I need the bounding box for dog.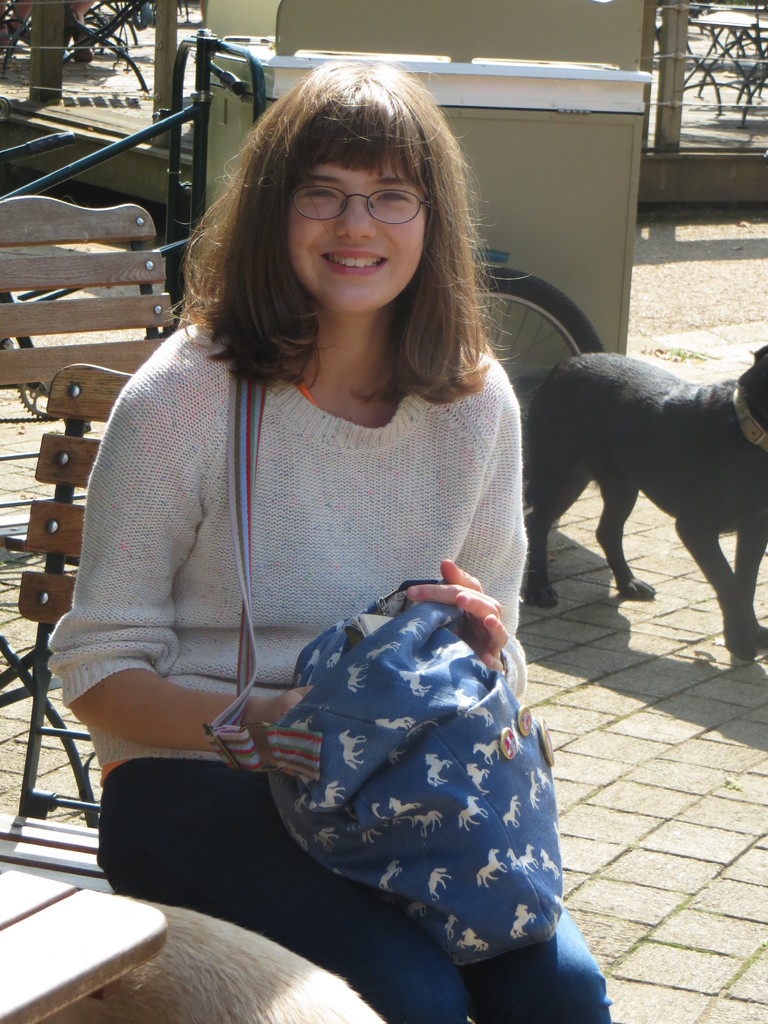
Here it is: x1=524 y1=342 x2=767 y2=660.
